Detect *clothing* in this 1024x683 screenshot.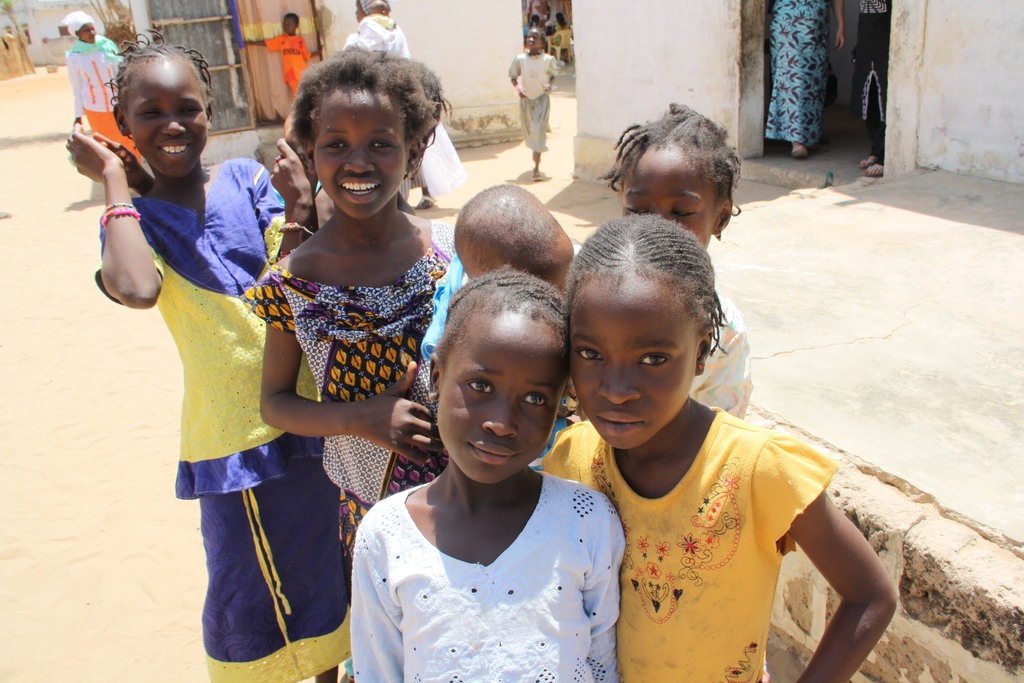
Detection: <region>94, 145, 350, 682</region>.
